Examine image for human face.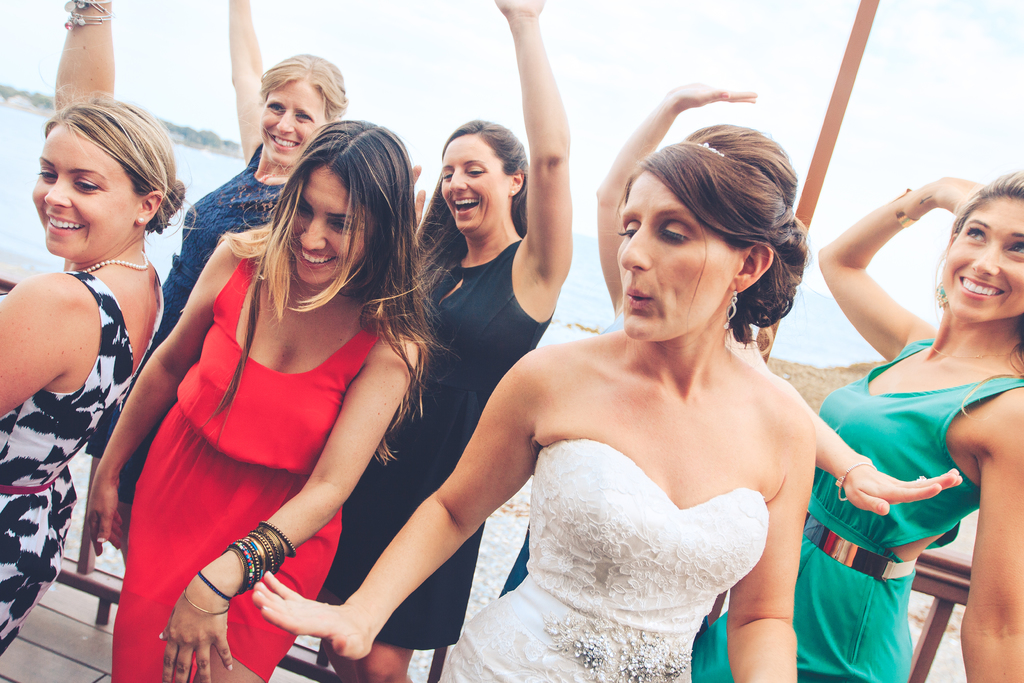
Examination result: 442 140 504 242.
